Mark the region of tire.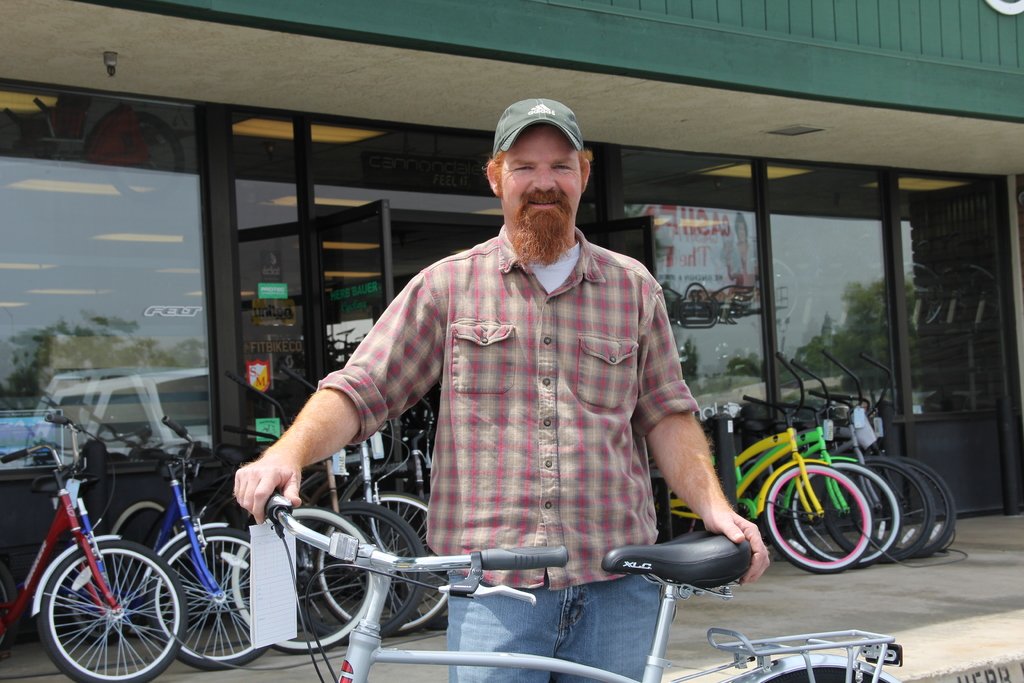
Region: region(762, 461, 872, 572).
